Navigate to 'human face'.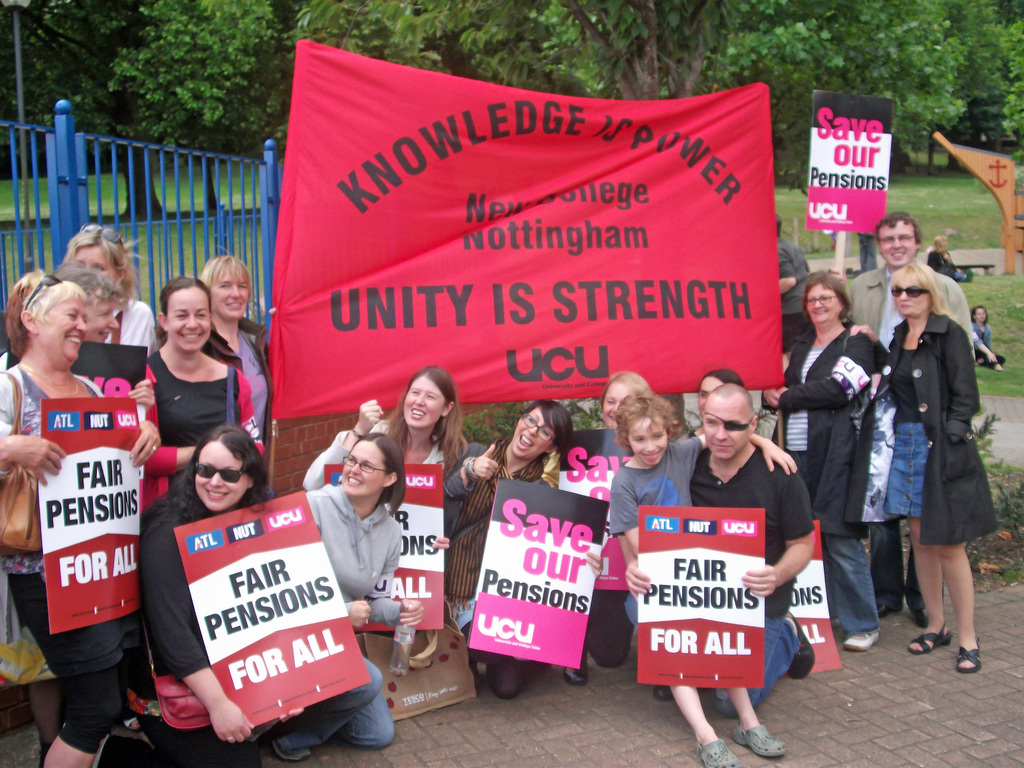
Navigation target: Rect(211, 266, 250, 320).
